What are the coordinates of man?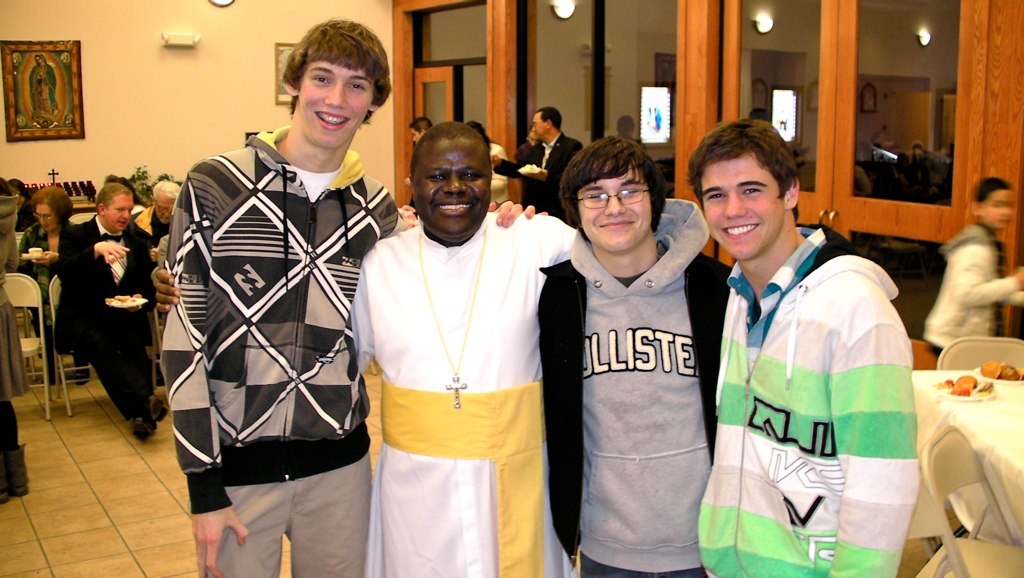
l=143, t=114, r=579, b=577.
